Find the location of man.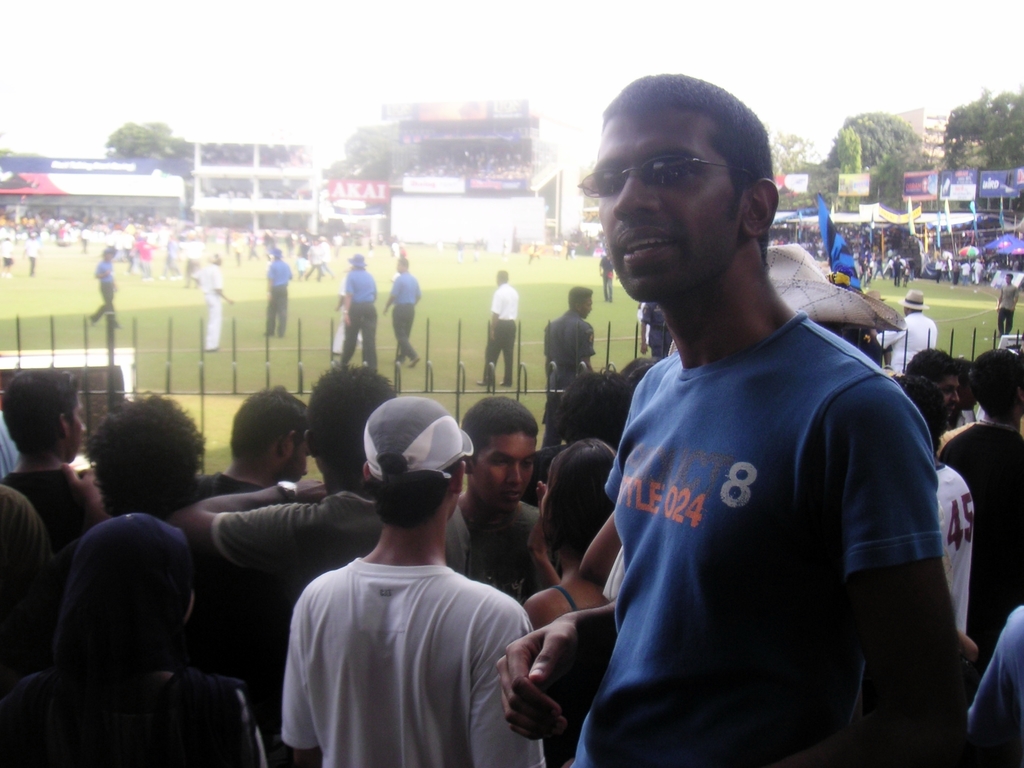
Location: <bbox>499, 72, 978, 767</bbox>.
